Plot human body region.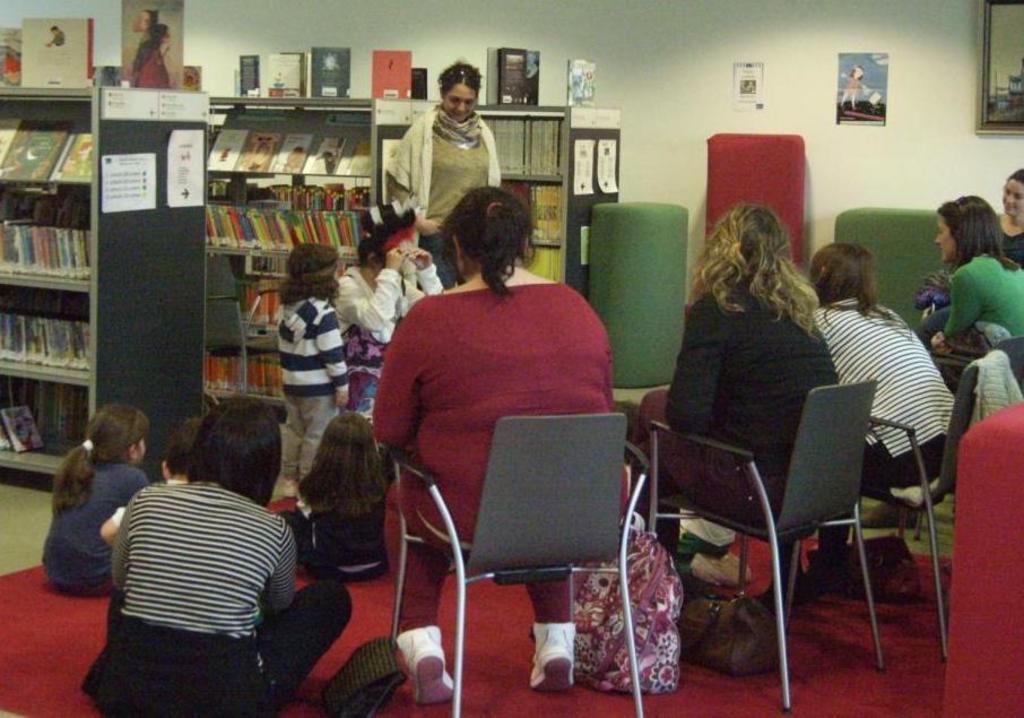
Plotted at bbox(860, 249, 1023, 528).
